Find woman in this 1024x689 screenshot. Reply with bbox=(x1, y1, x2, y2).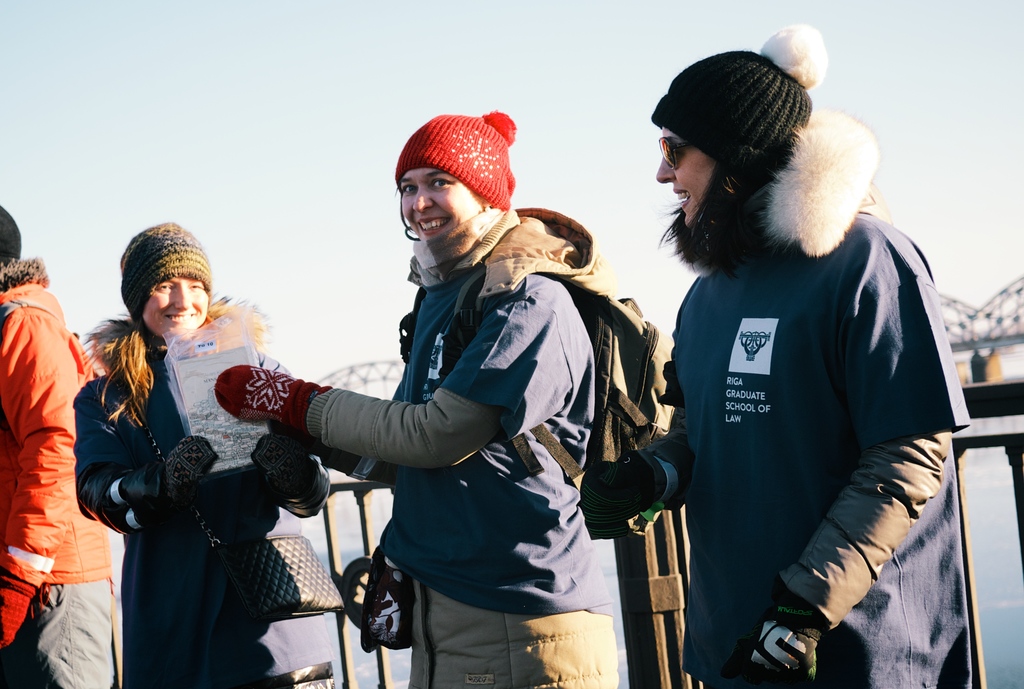
bbox=(212, 106, 625, 688).
